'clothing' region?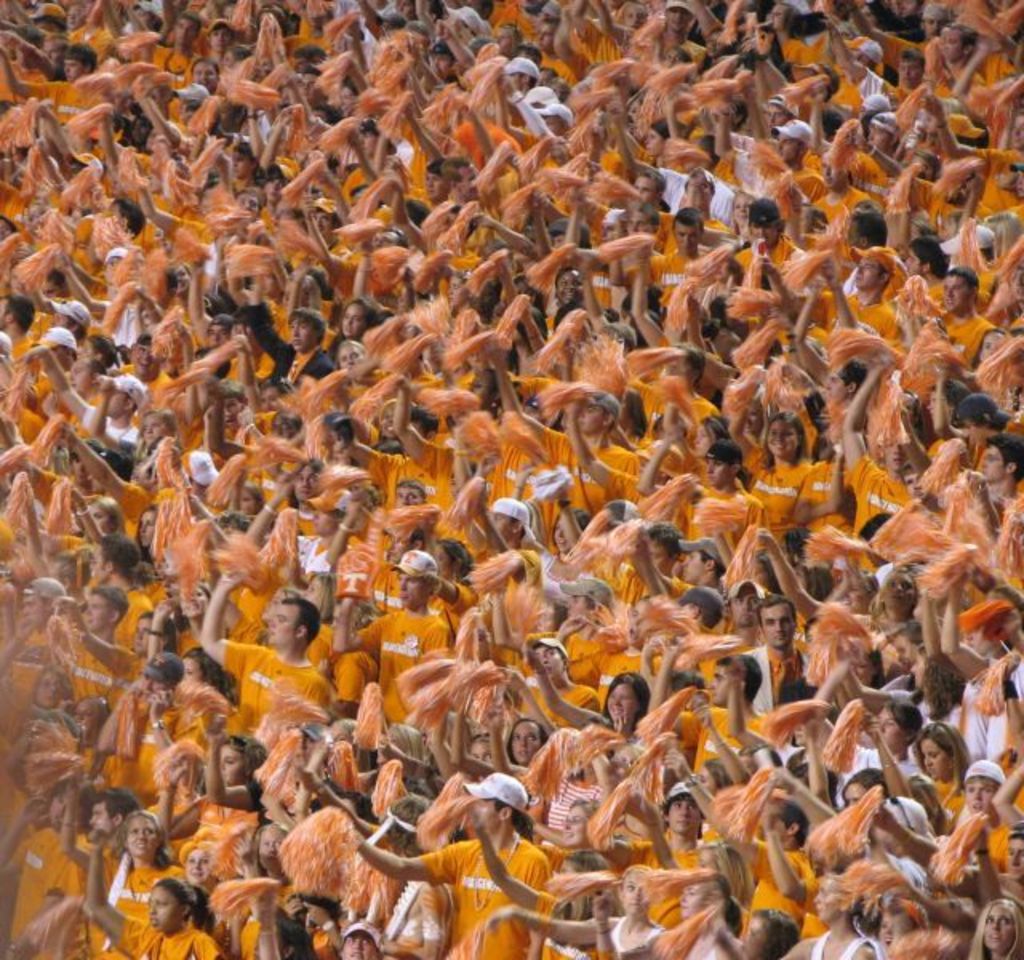
578,557,690,608
